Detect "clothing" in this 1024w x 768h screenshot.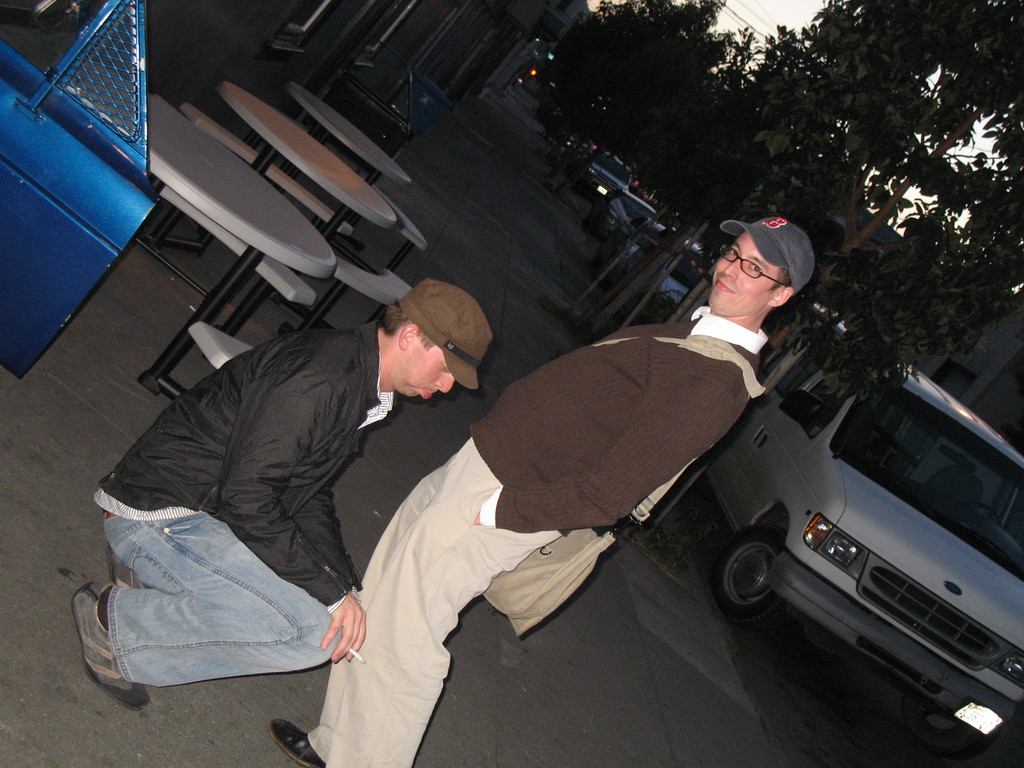
Detection: pyautogui.locateOnScreen(95, 319, 394, 685).
